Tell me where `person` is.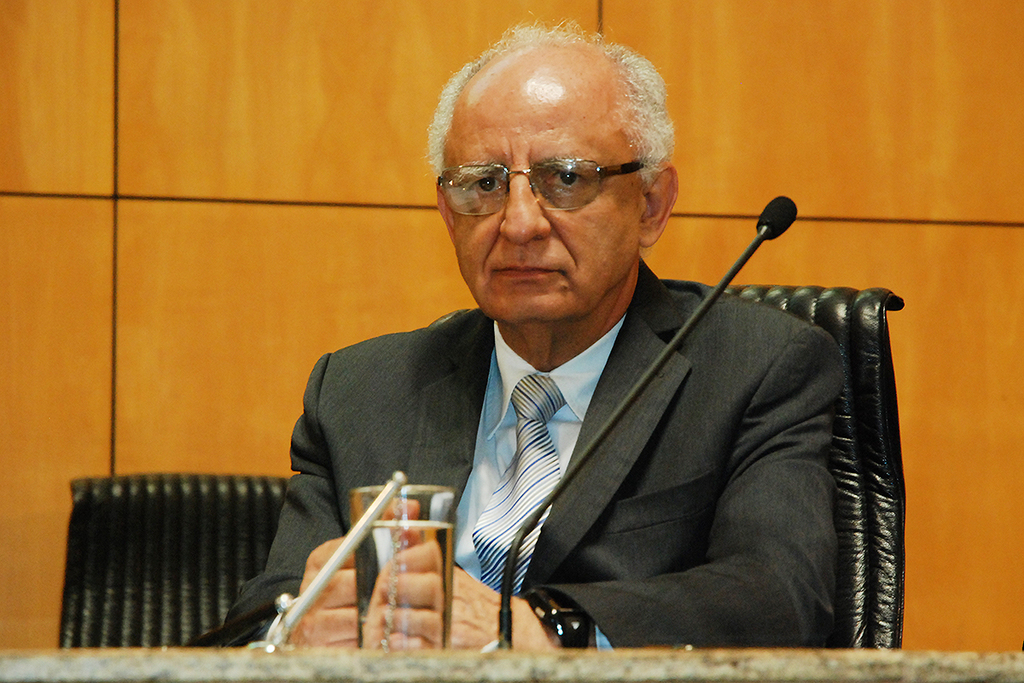
`person` is at rect(260, 55, 882, 678).
